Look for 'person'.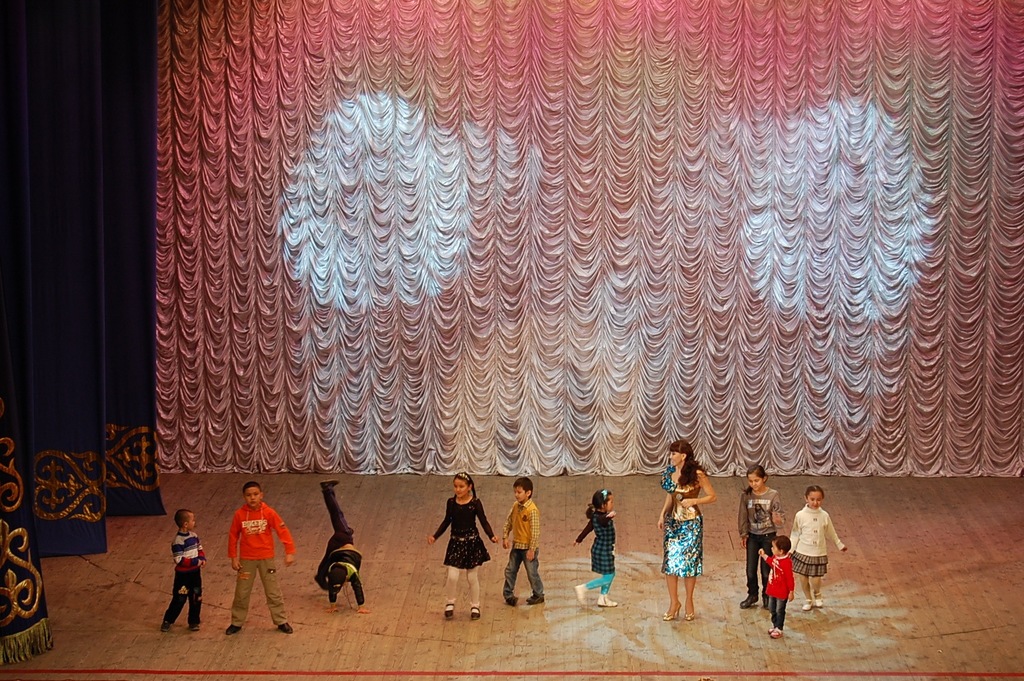
Found: [left=664, top=438, right=720, bottom=623].
